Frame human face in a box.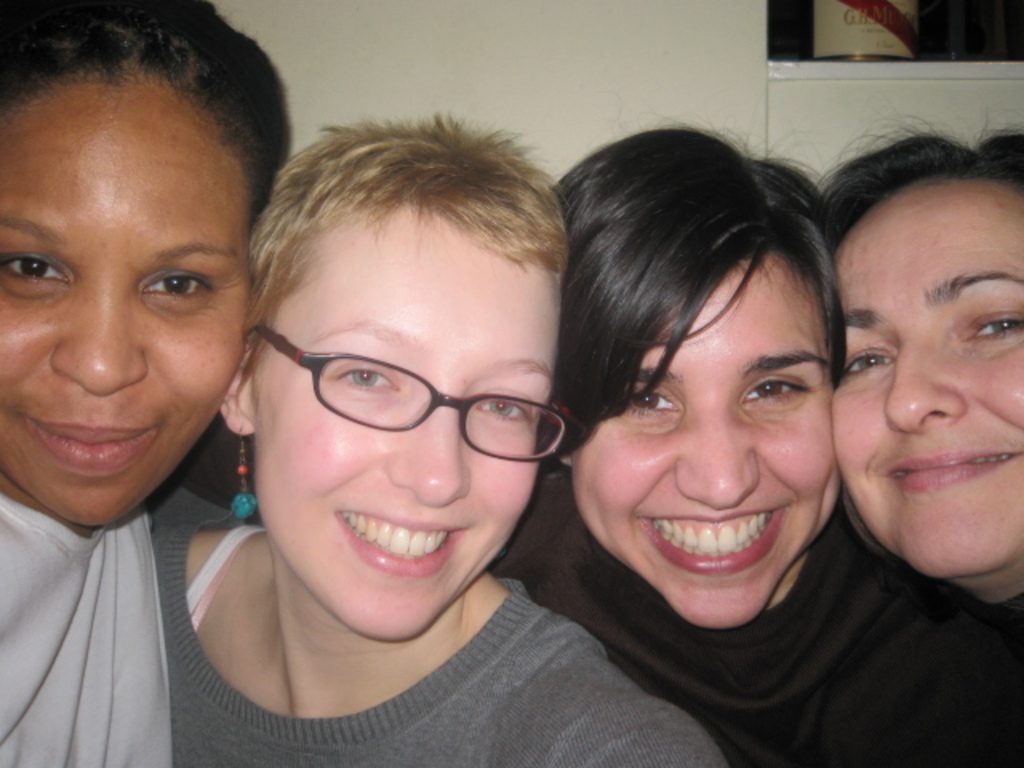
[574,270,843,630].
